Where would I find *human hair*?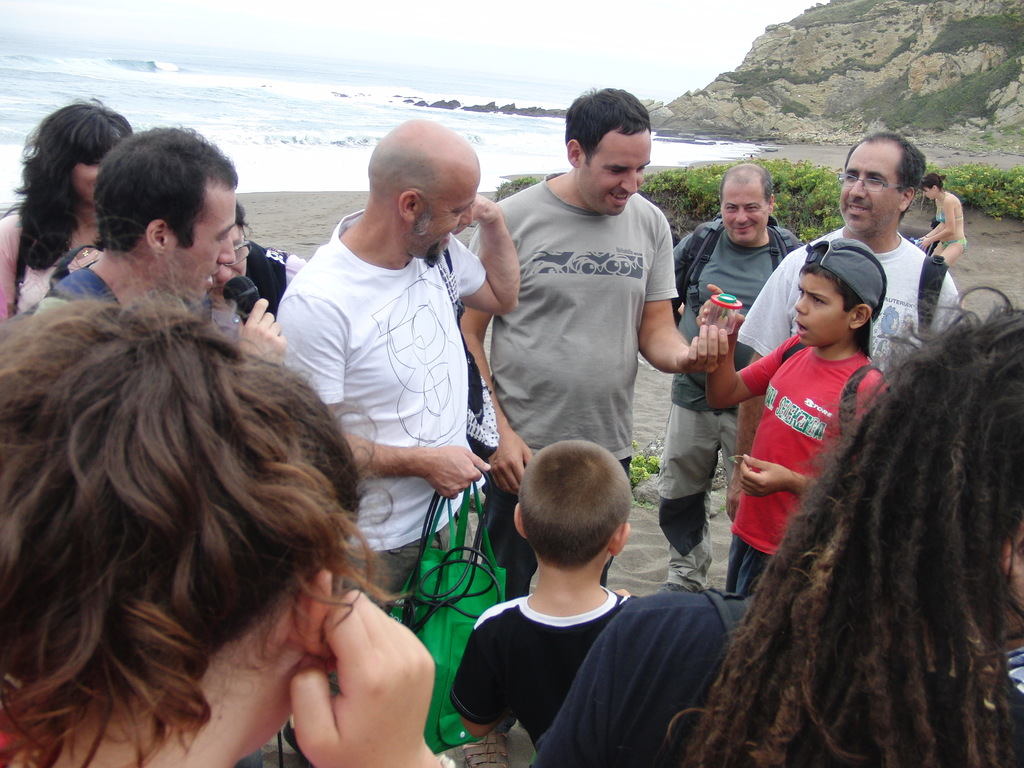
At {"x1": 13, "y1": 97, "x2": 131, "y2": 275}.
